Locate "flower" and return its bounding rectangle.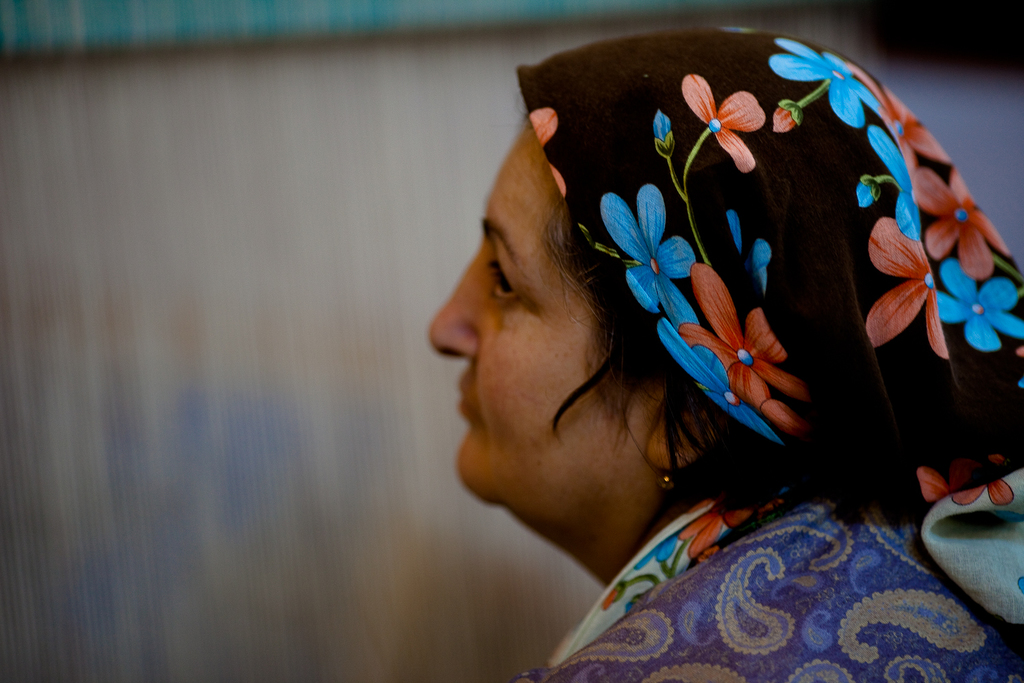
rect(526, 109, 566, 198).
